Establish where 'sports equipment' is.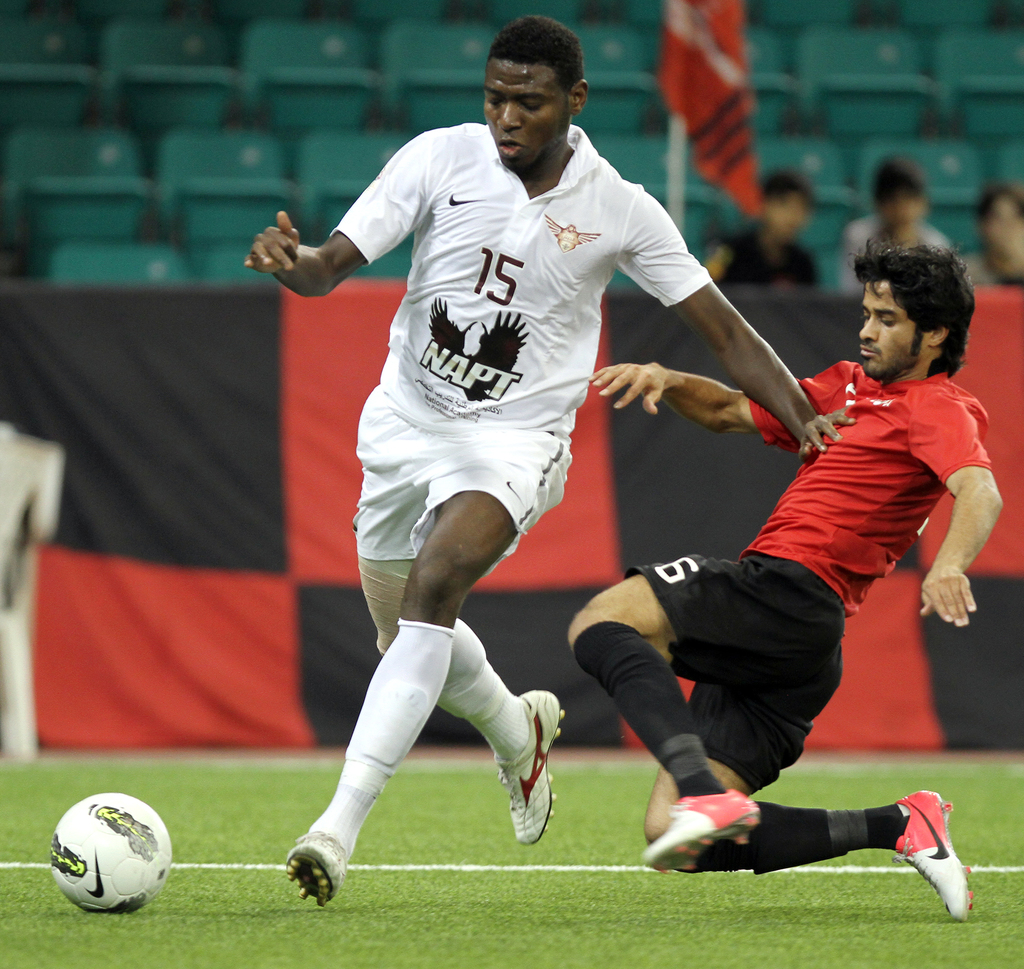
Established at select_region(652, 785, 769, 877).
